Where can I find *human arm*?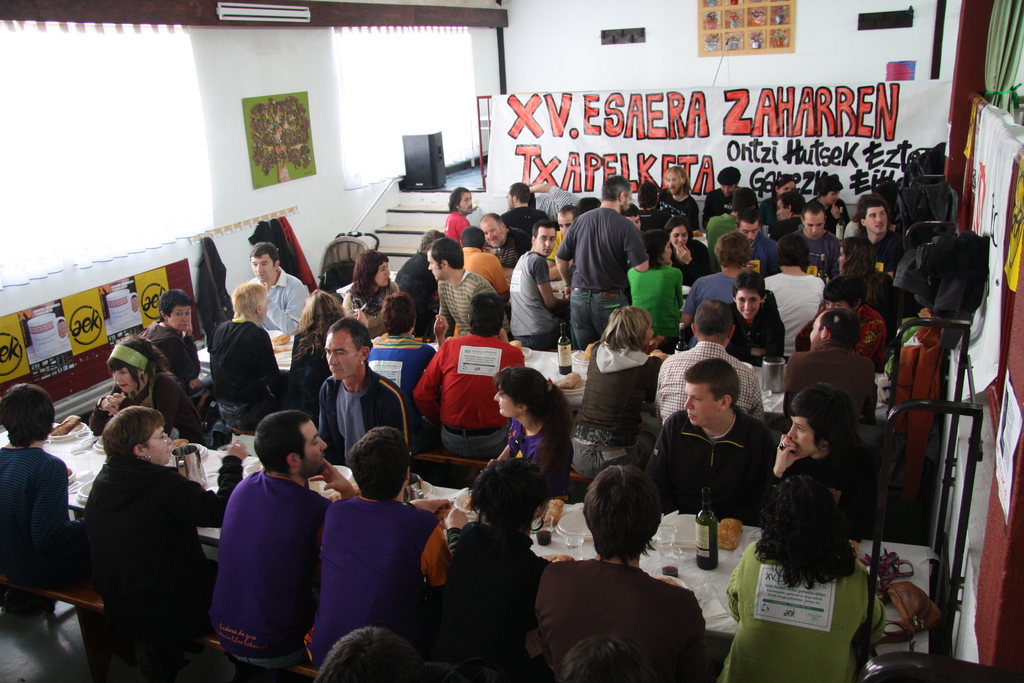
You can find it at (x1=298, y1=461, x2=359, y2=504).
